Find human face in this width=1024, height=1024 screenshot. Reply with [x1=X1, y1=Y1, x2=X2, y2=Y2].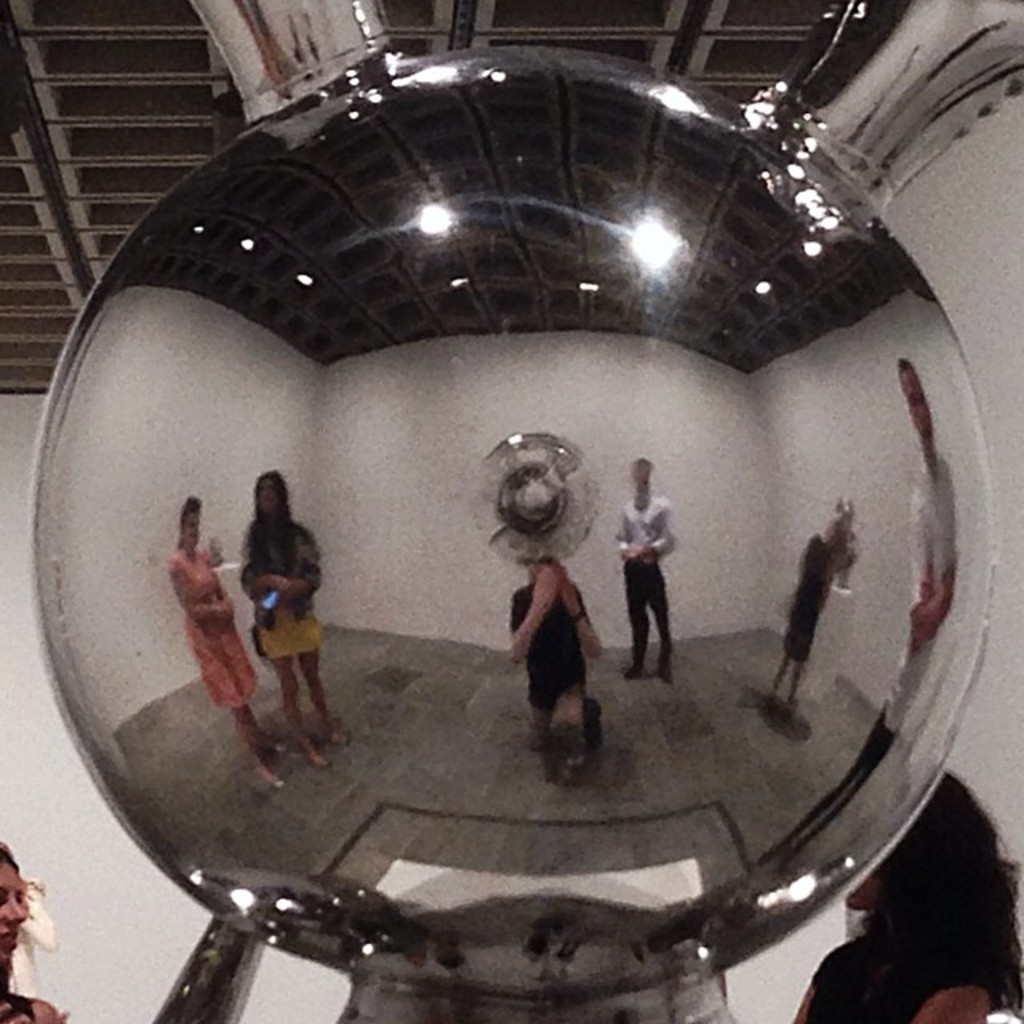
[x1=0, y1=861, x2=26, y2=966].
